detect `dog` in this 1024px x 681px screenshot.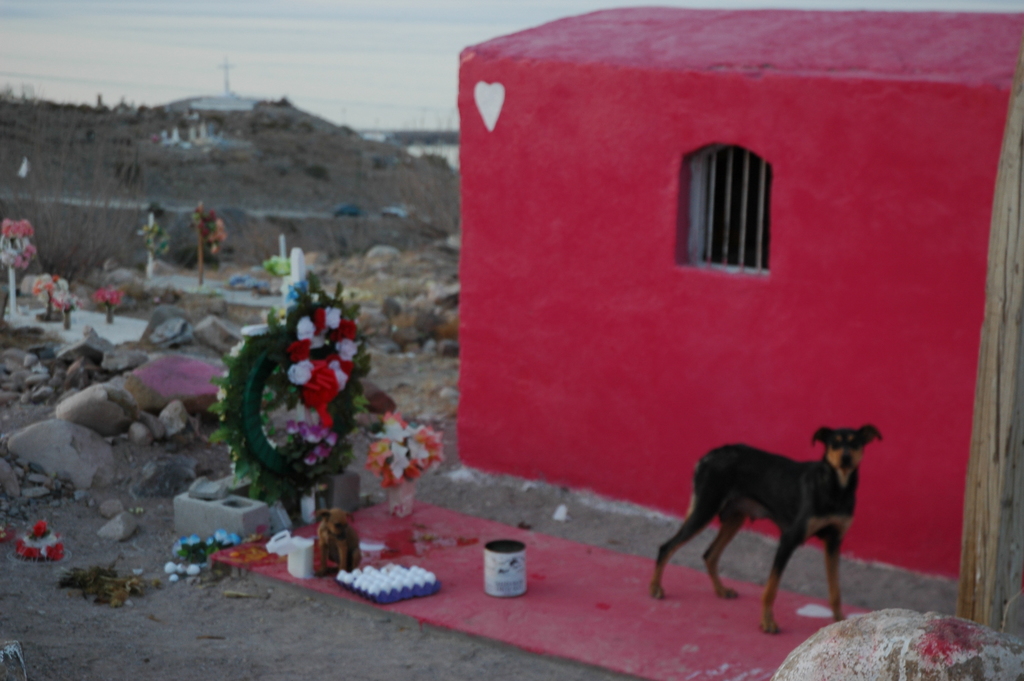
Detection: bbox(648, 426, 885, 637).
